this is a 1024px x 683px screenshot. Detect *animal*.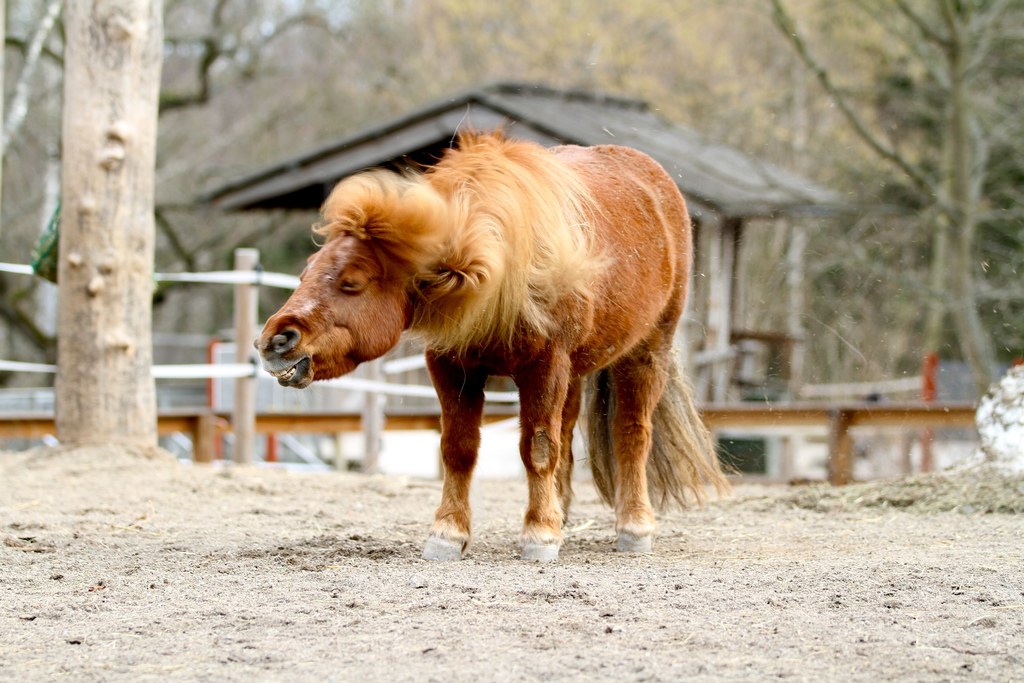
pyautogui.locateOnScreen(250, 115, 745, 562).
